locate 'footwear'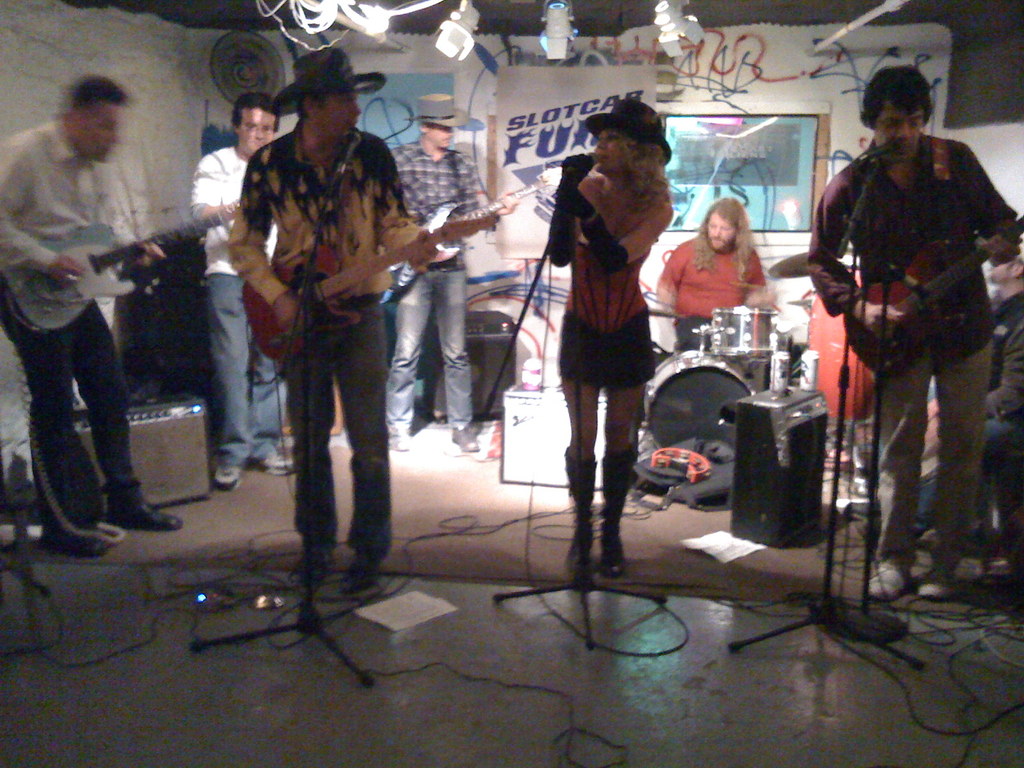
(left=104, top=495, right=182, bottom=529)
